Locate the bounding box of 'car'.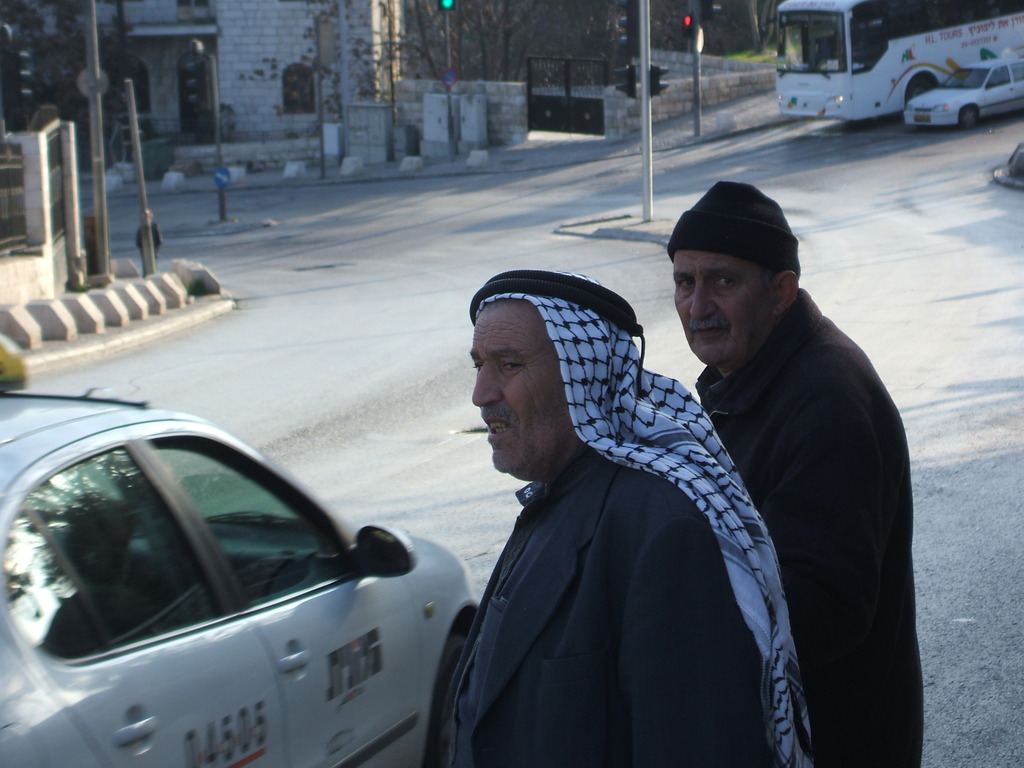
Bounding box: locate(3, 399, 483, 767).
